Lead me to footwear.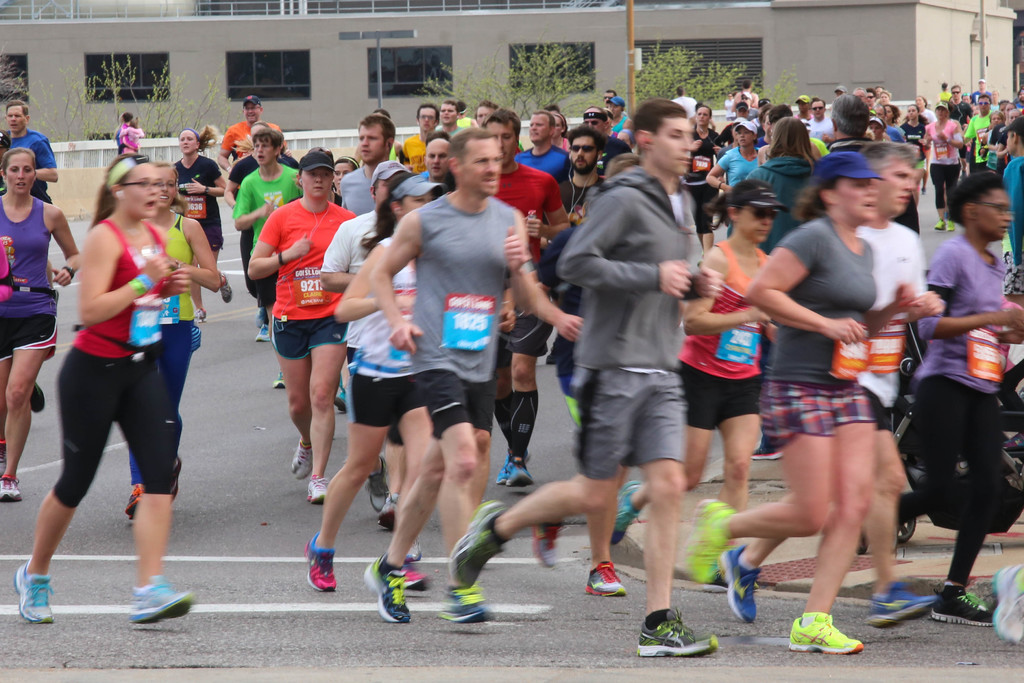
Lead to [129,575,190,621].
